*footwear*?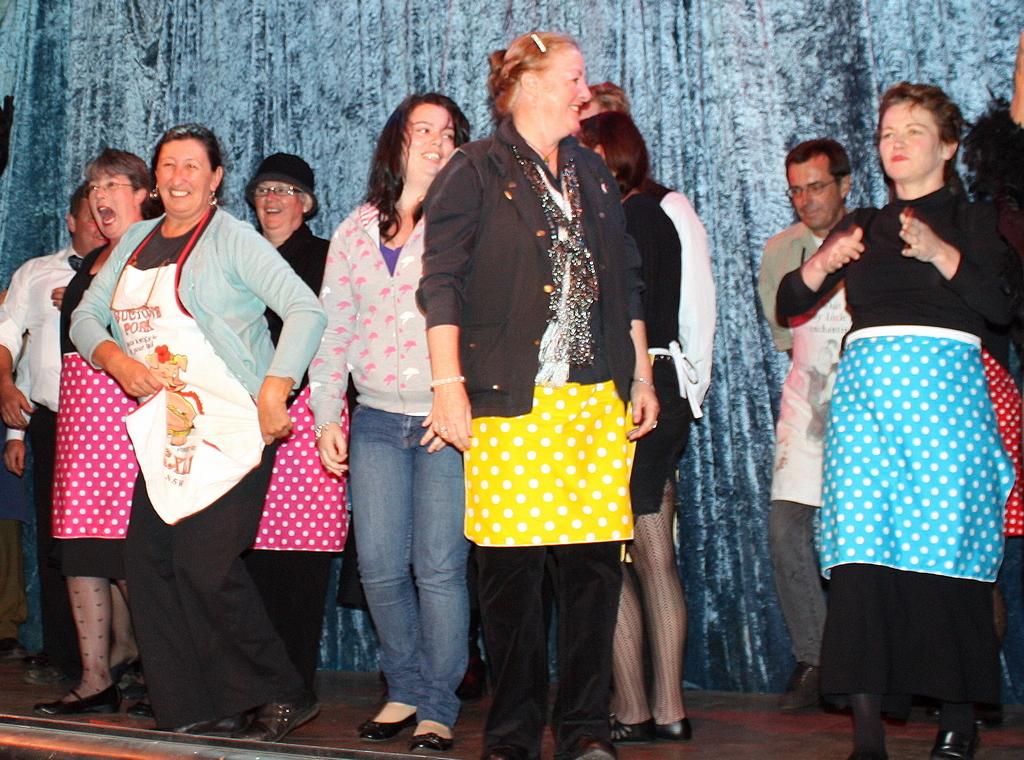
<region>127, 697, 165, 721</region>
